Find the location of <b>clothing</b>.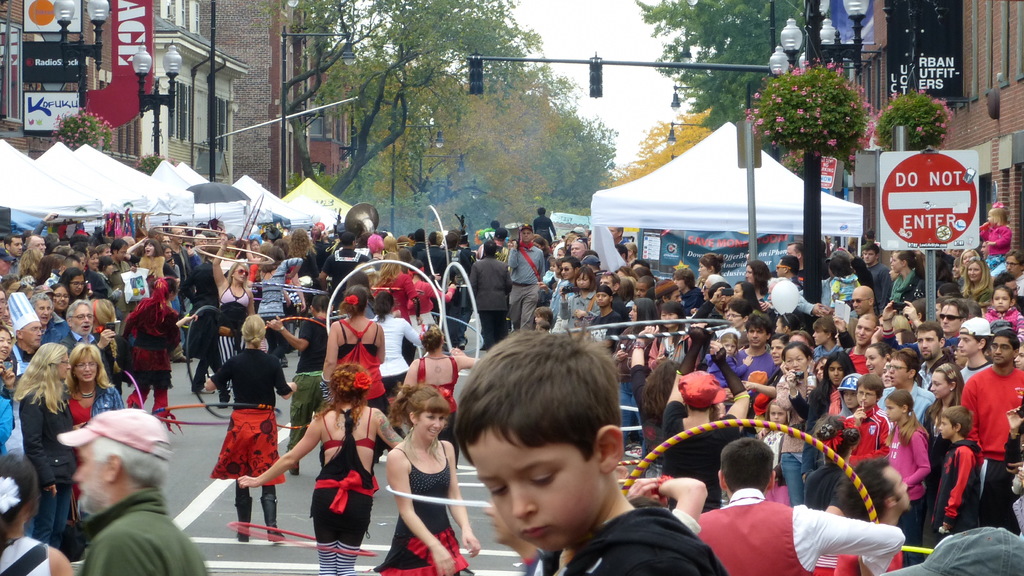
Location: box(75, 490, 207, 575).
